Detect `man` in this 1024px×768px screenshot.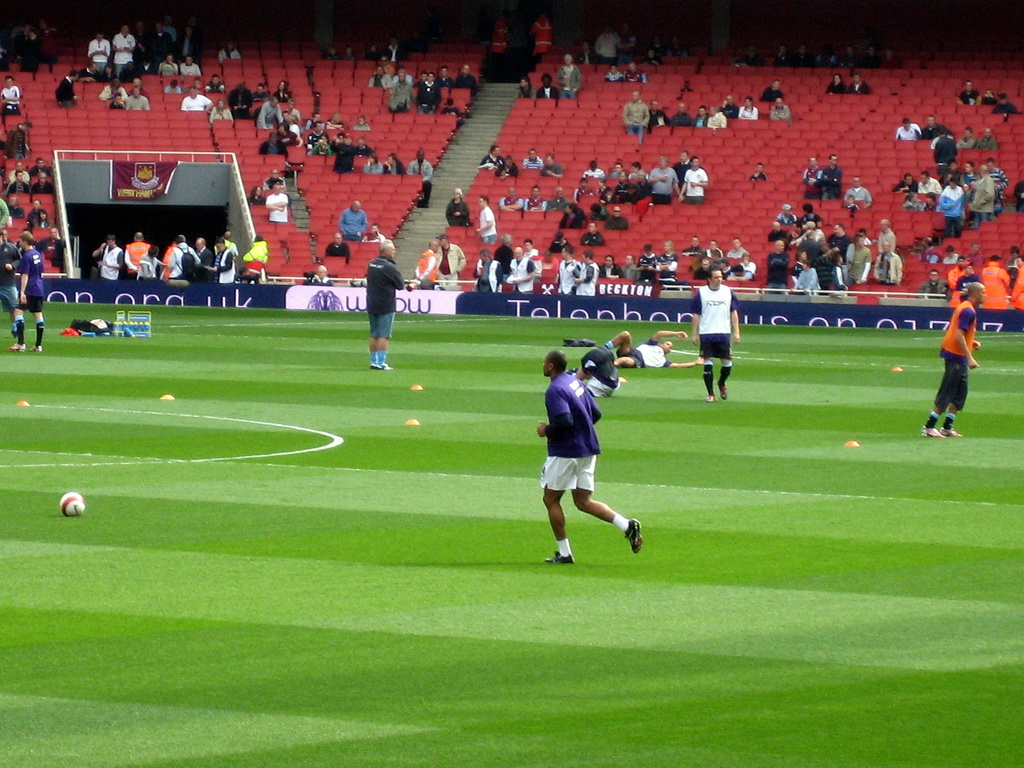
Detection: detection(29, 155, 53, 177).
